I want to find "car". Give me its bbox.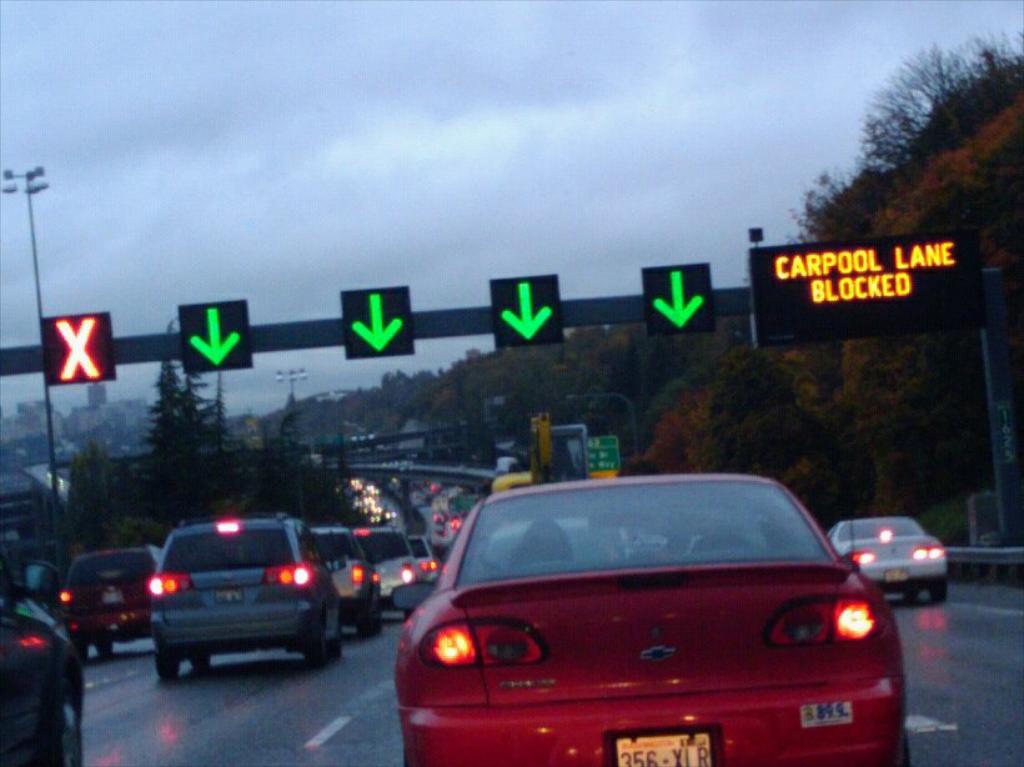
<bbox>360, 531, 426, 617</bbox>.
